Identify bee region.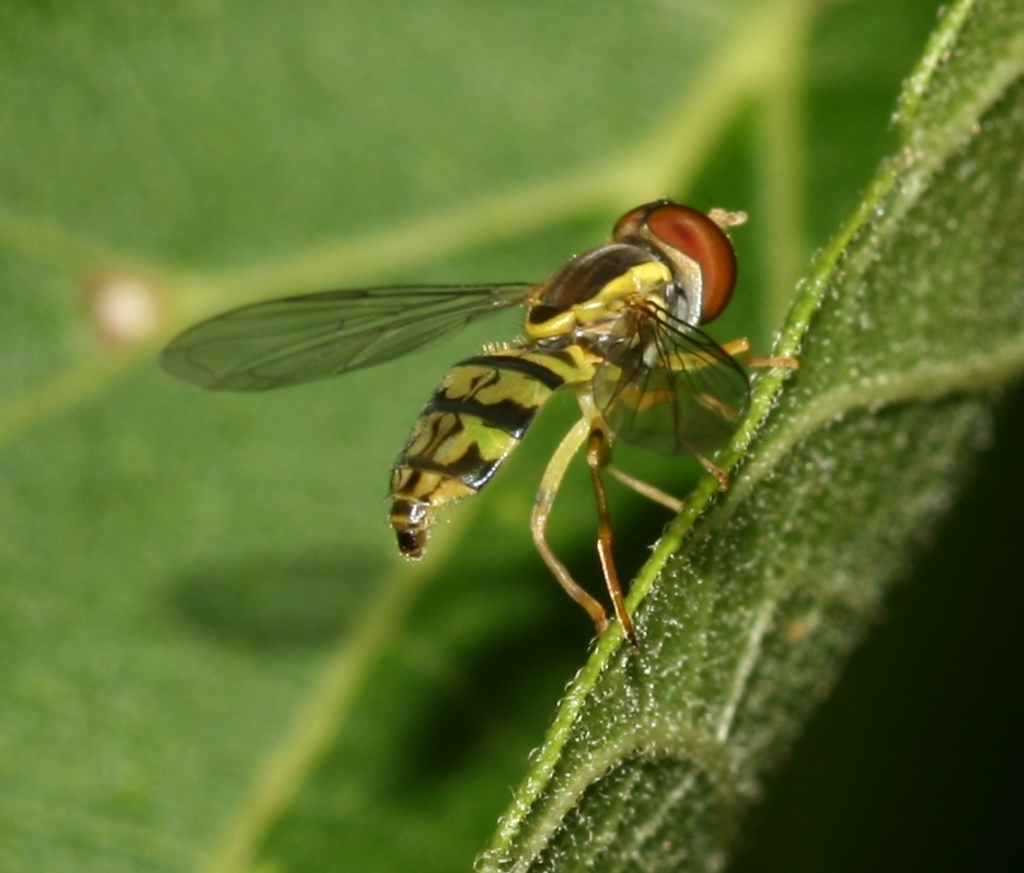
Region: 158/179/828/627.
